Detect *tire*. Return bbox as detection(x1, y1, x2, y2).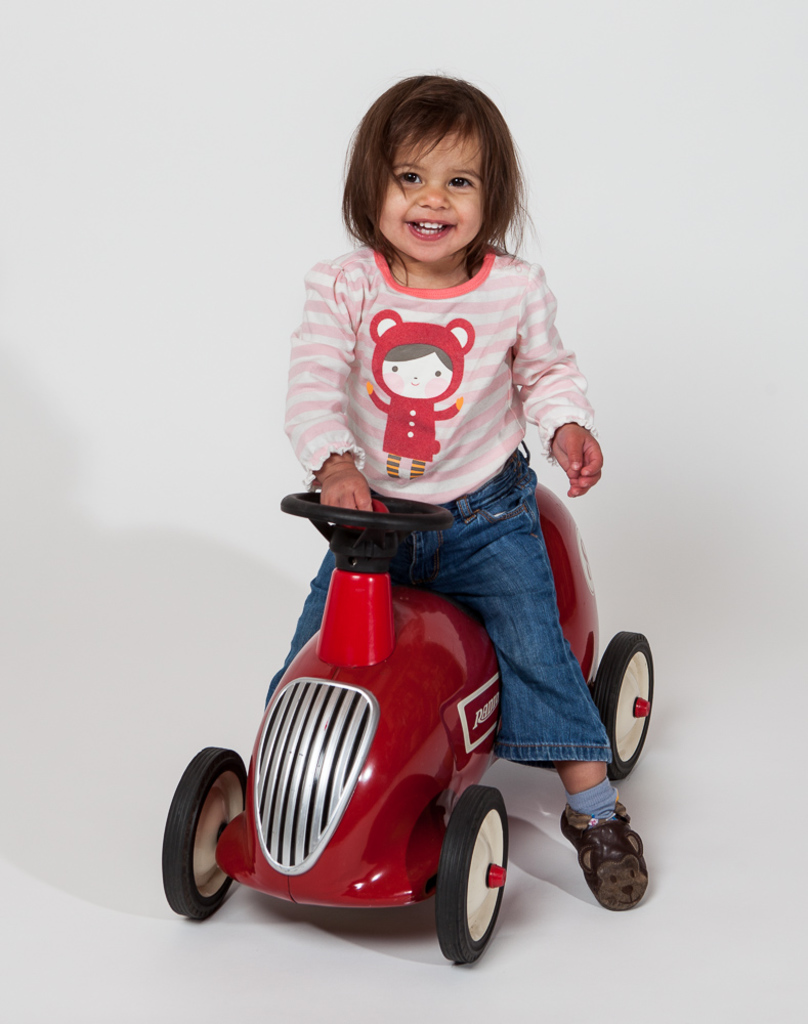
detection(594, 628, 656, 796).
